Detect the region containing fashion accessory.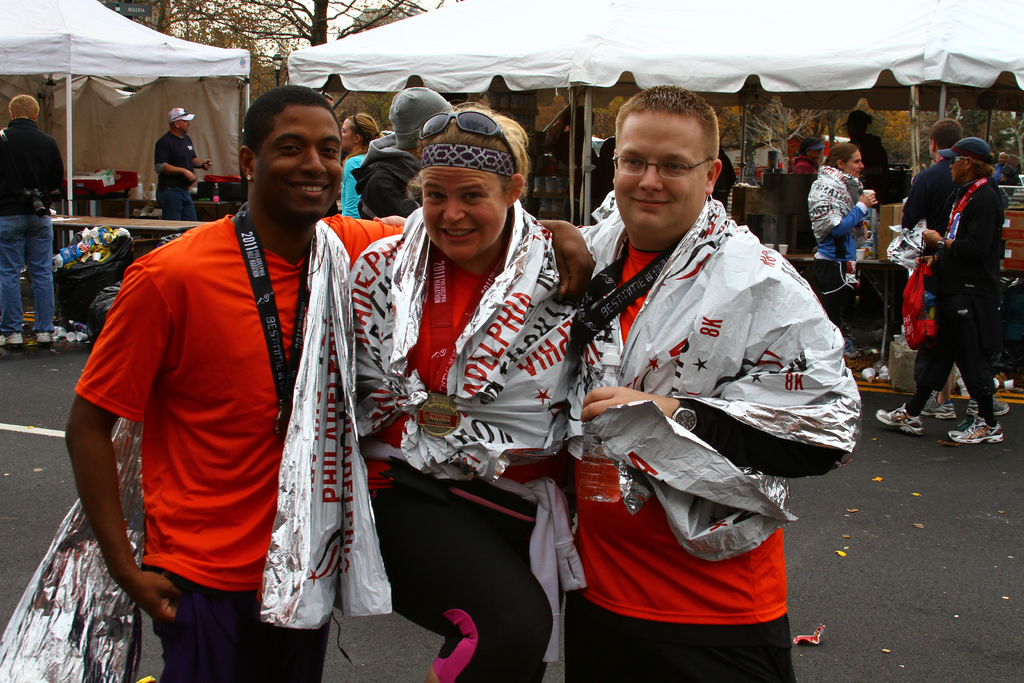
[left=244, top=172, right=253, bottom=181].
